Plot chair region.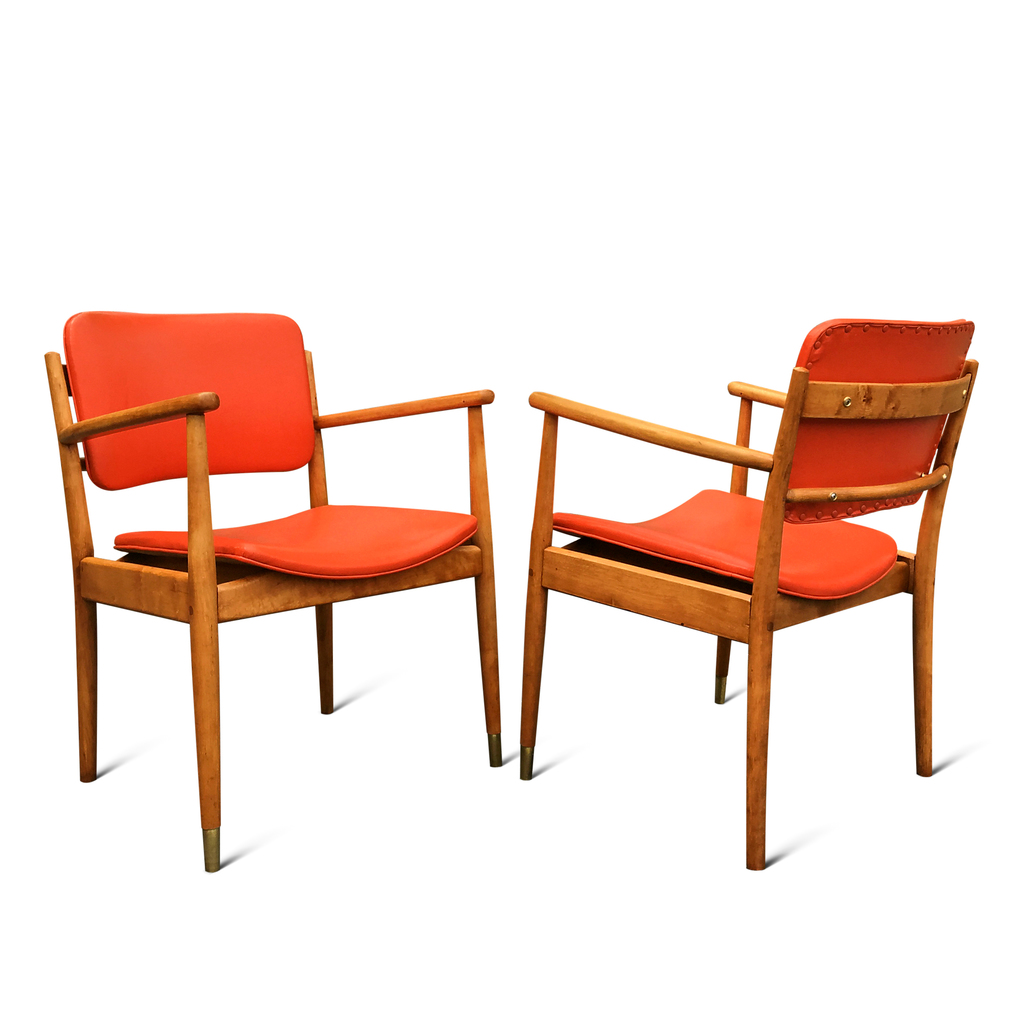
Plotted at <region>43, 308, 502, 860</region>.
